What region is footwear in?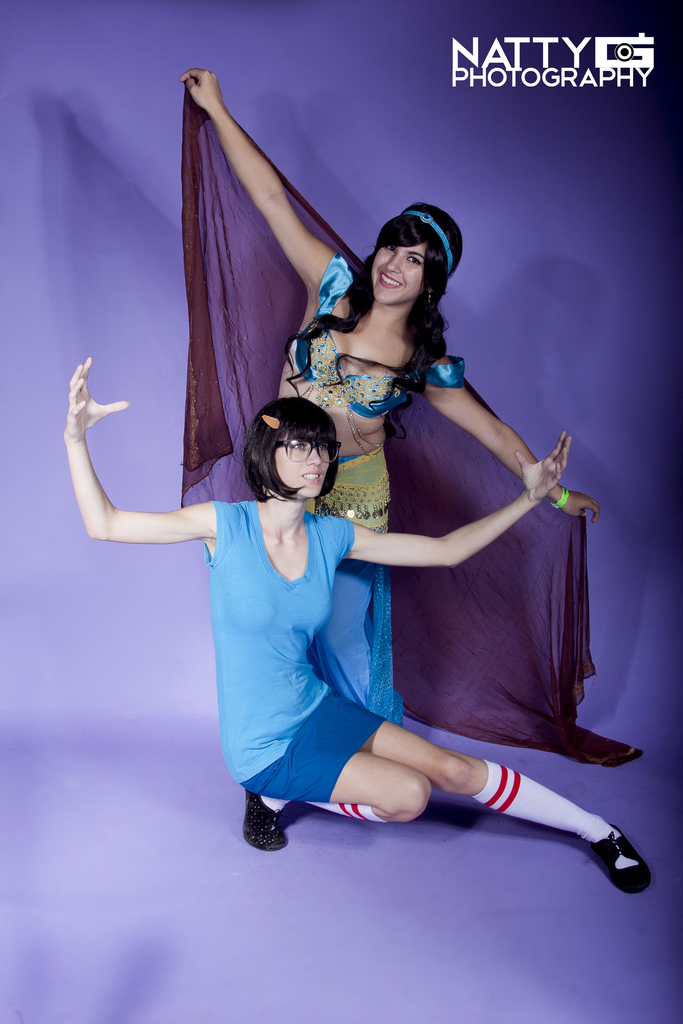
x1=237 y1=781 x2=292 y2=855.
